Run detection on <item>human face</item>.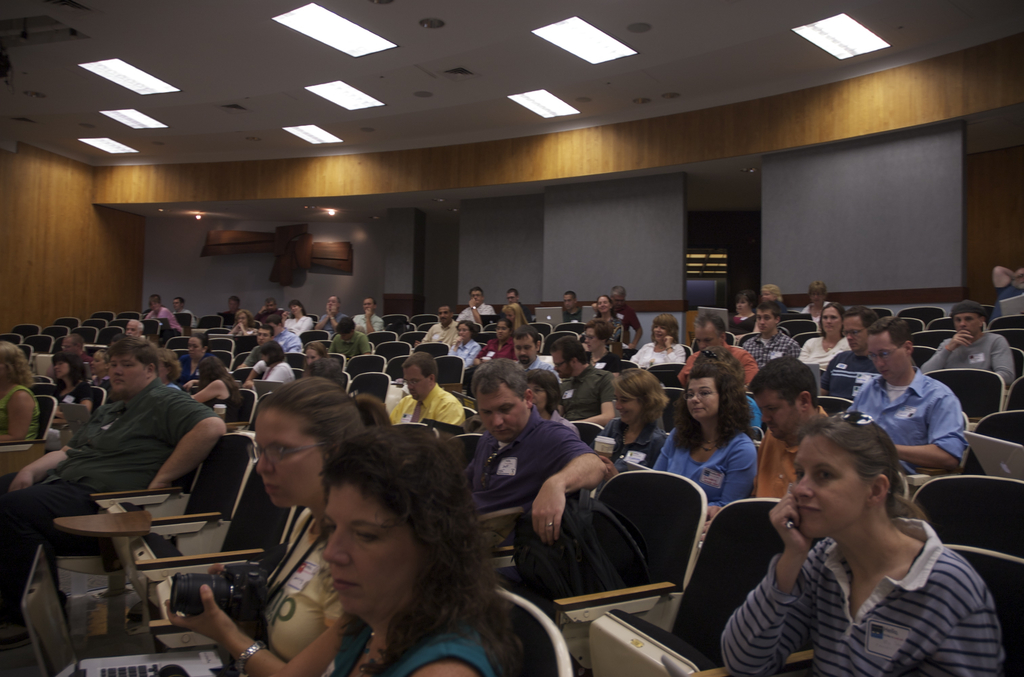
Result: 821:302:844:334.
